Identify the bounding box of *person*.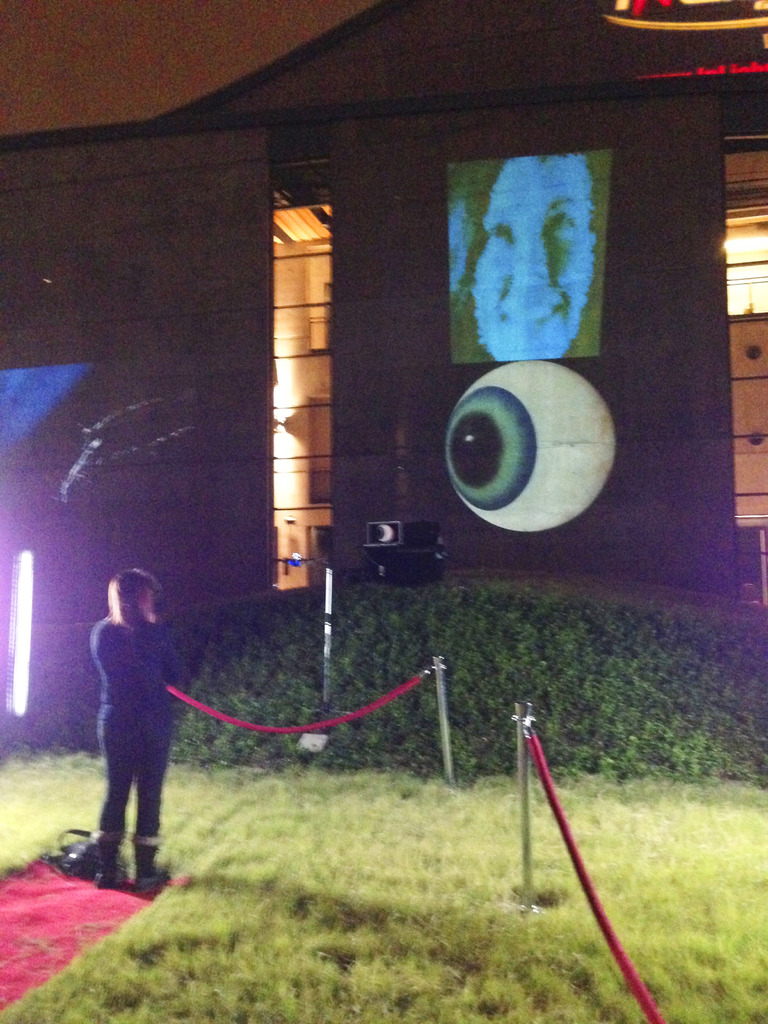
detection(464, 151, 607, 366).
